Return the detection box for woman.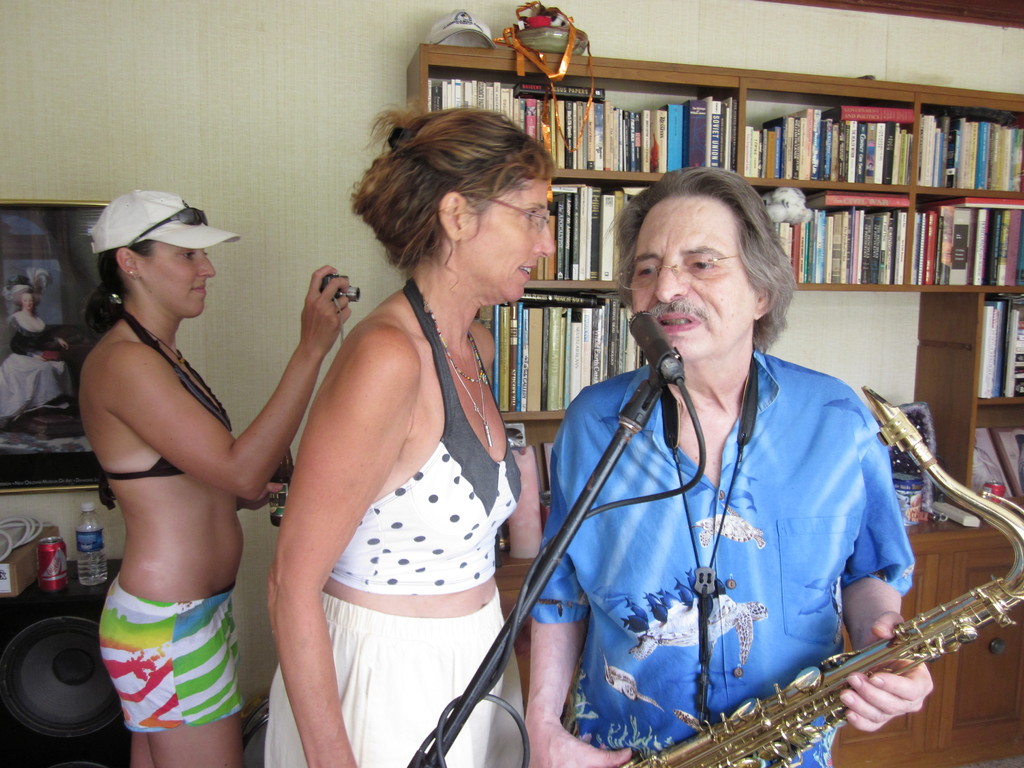
BBox(75, 186, 350, 767).
